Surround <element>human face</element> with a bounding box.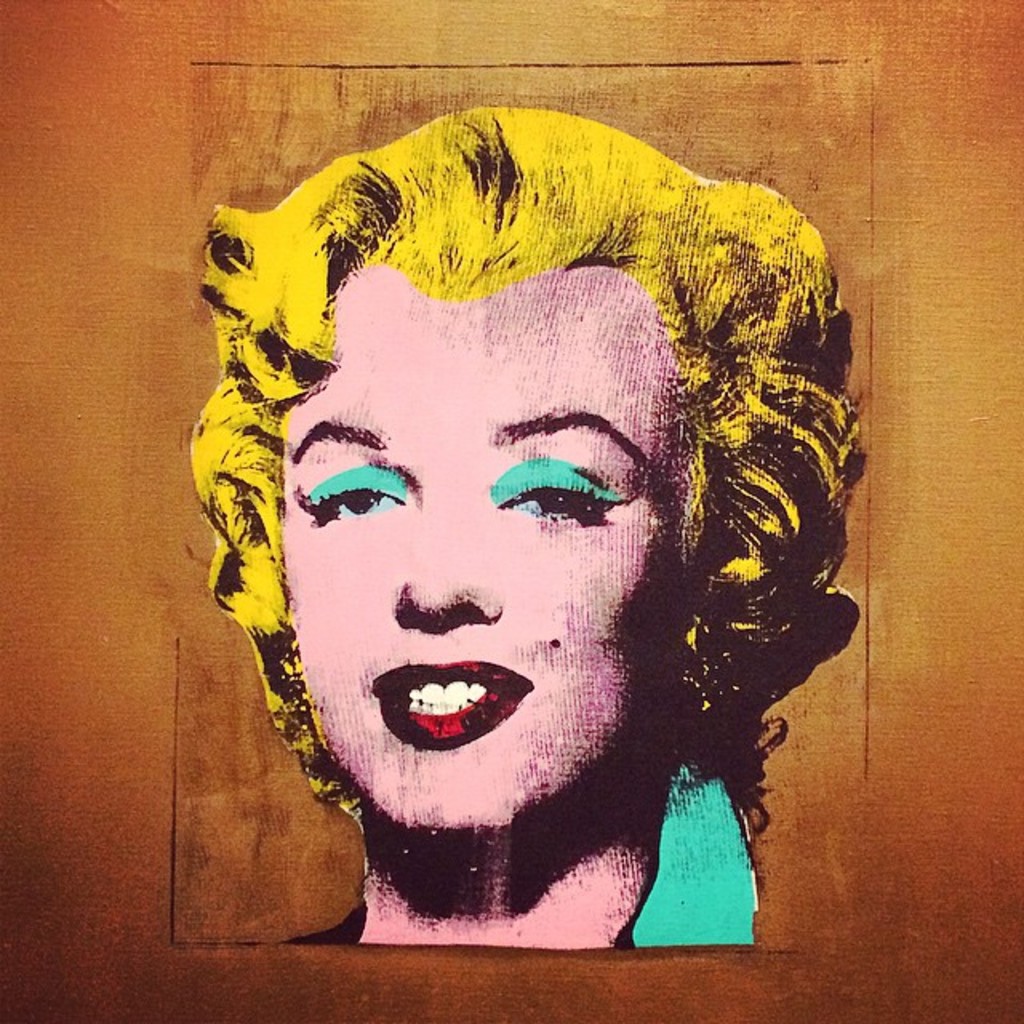
bbox=(283, 283, 683, 834).
